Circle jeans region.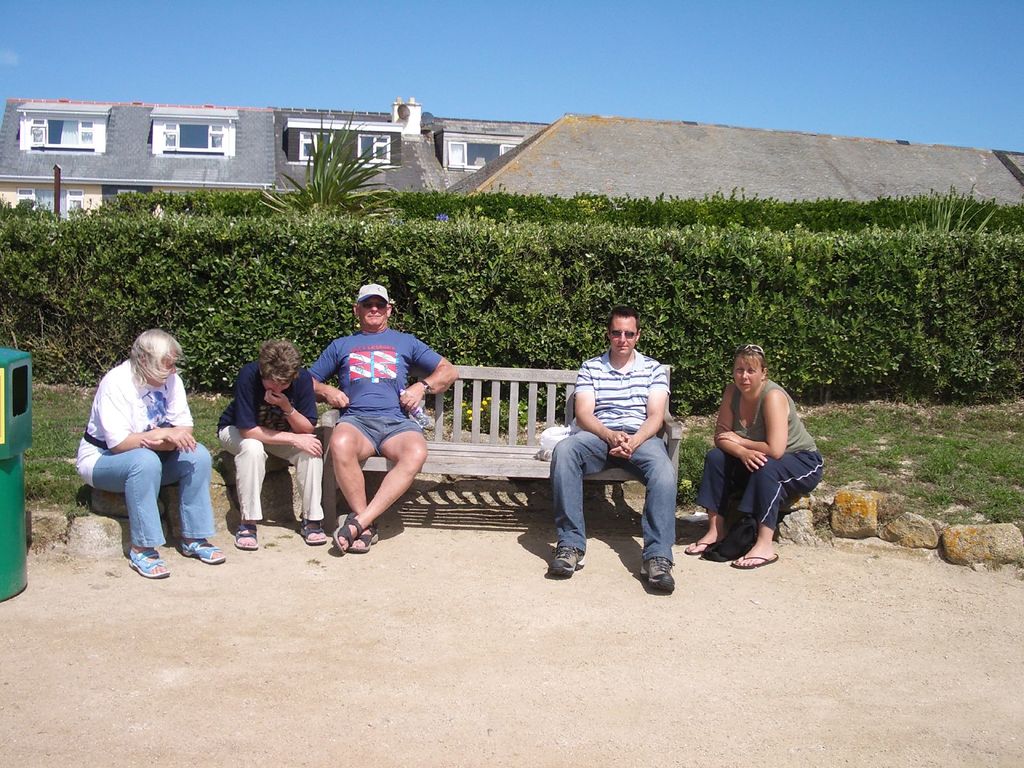
Region: {"left": 92, "top": 433, "right": 211, "bottom": 545}.
